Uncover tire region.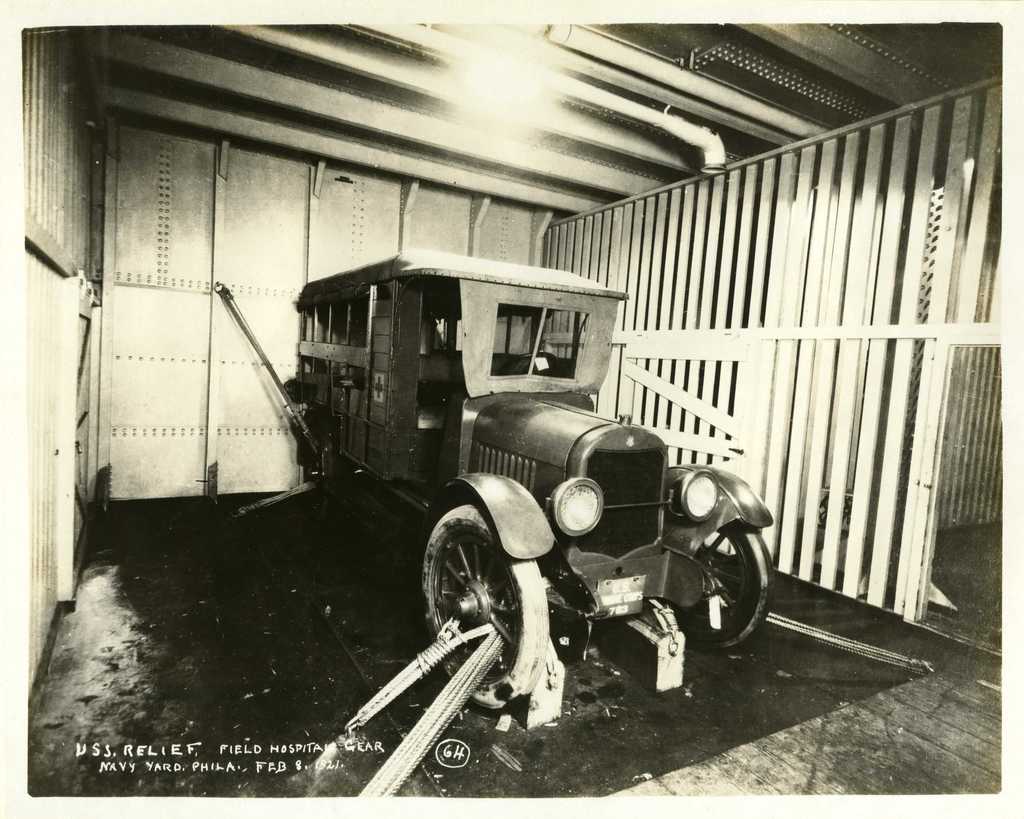
Uncovered: (left=672, top=527, right=776, bottom=655).
